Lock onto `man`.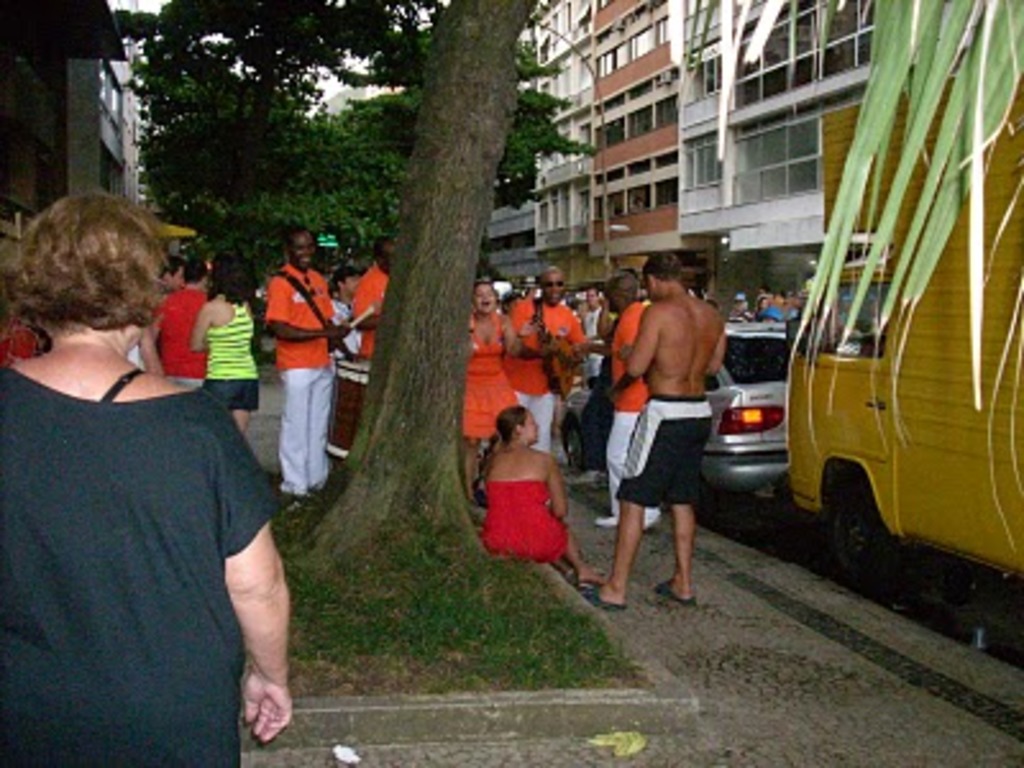
Locked: Rect(602, 248, 740, 607).
